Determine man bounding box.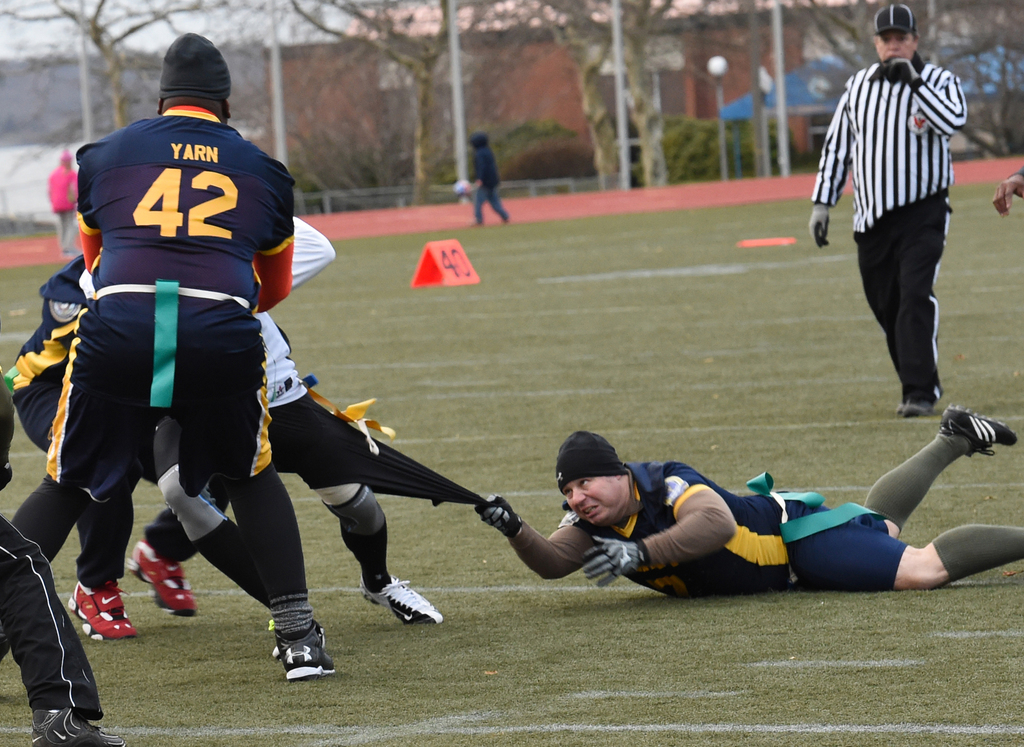
Determined: 0:29:339:676.
